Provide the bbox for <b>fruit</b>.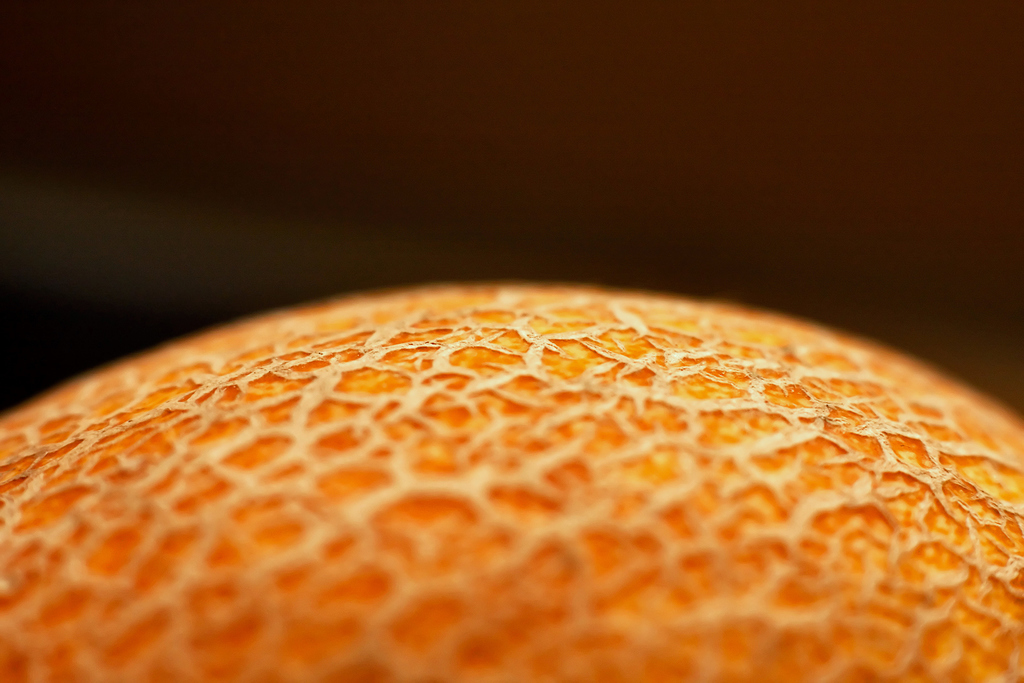
(0,282,1023,682).
